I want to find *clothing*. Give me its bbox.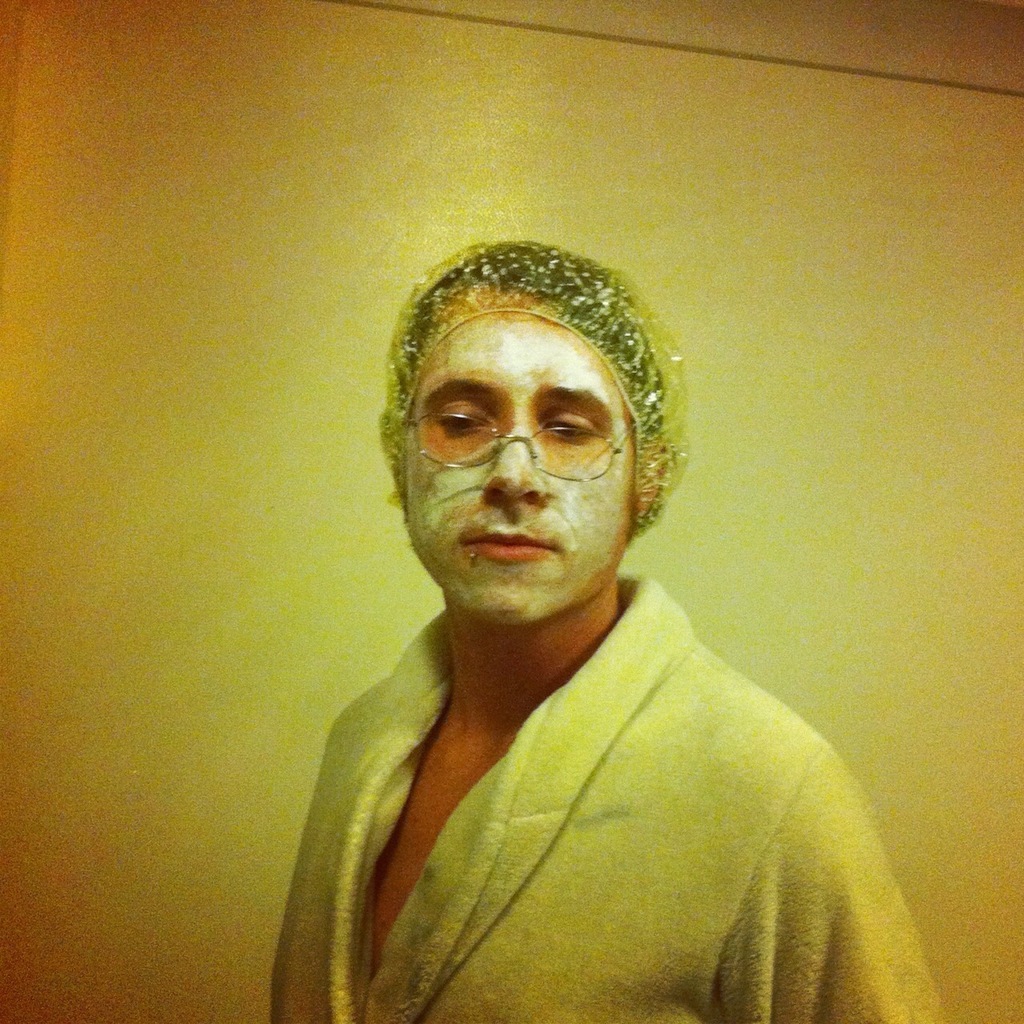
<region>270, 560, 942, 1023</region>.
